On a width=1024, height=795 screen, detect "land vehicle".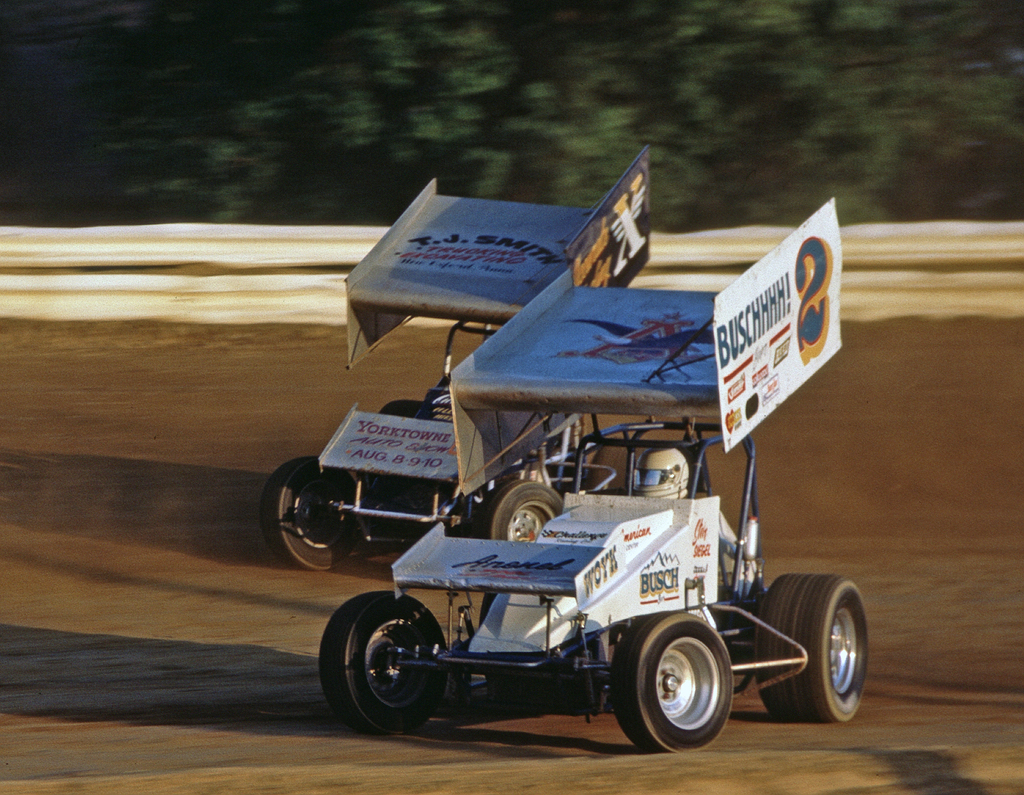
detection(319, 361, 871, 761).
